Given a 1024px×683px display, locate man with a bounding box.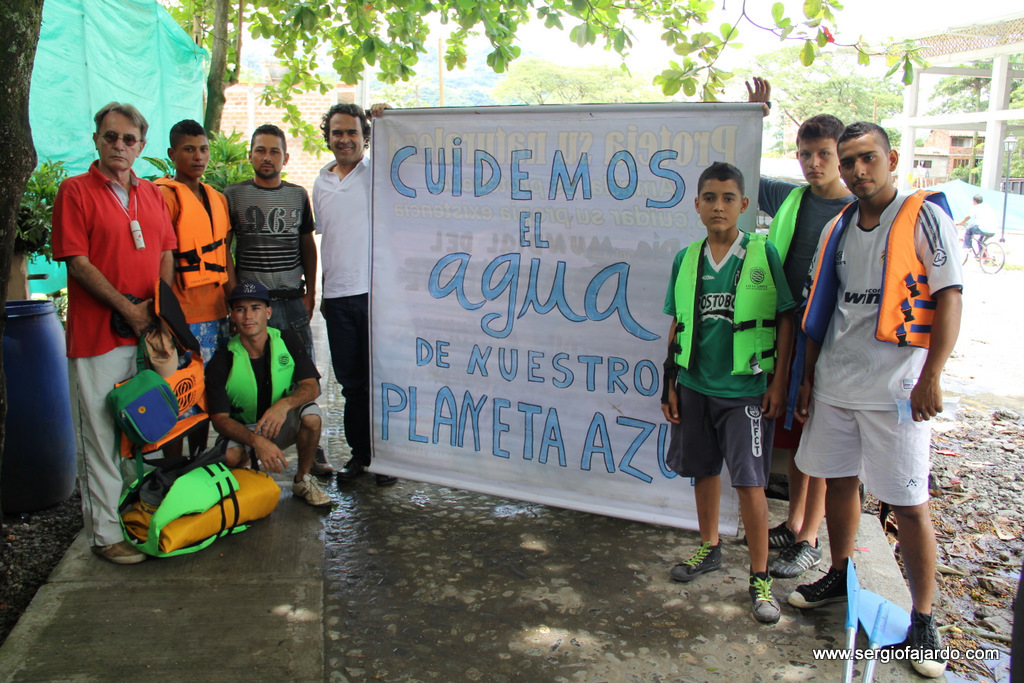
Located: locate(200, 280, 339, 506).
